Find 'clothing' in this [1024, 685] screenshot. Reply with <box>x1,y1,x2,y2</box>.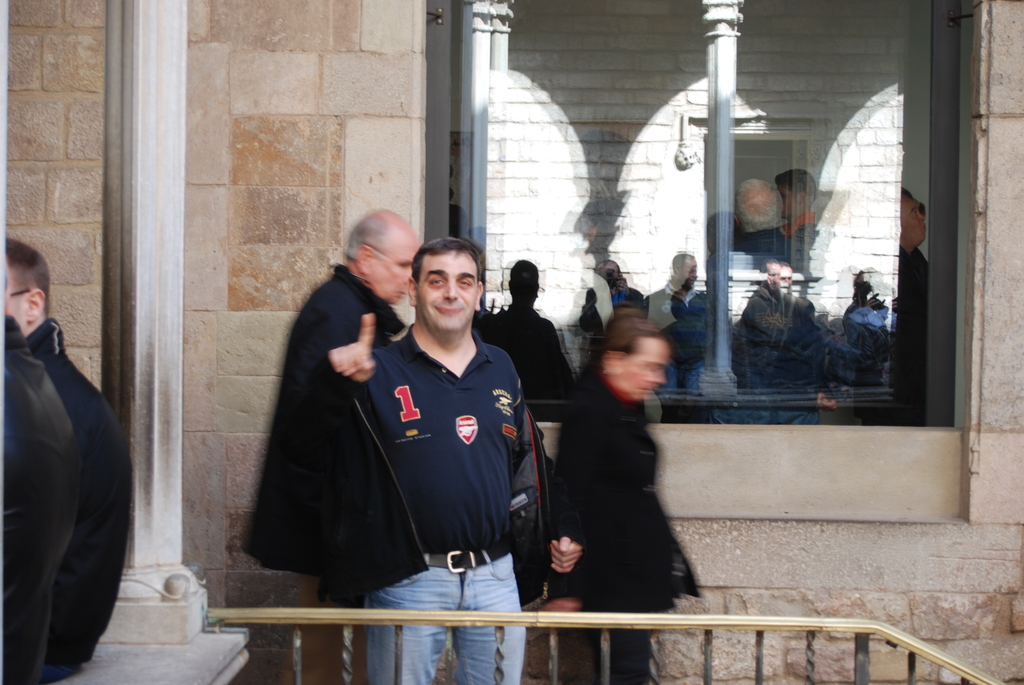
<box>840,300,895,388</box>.
